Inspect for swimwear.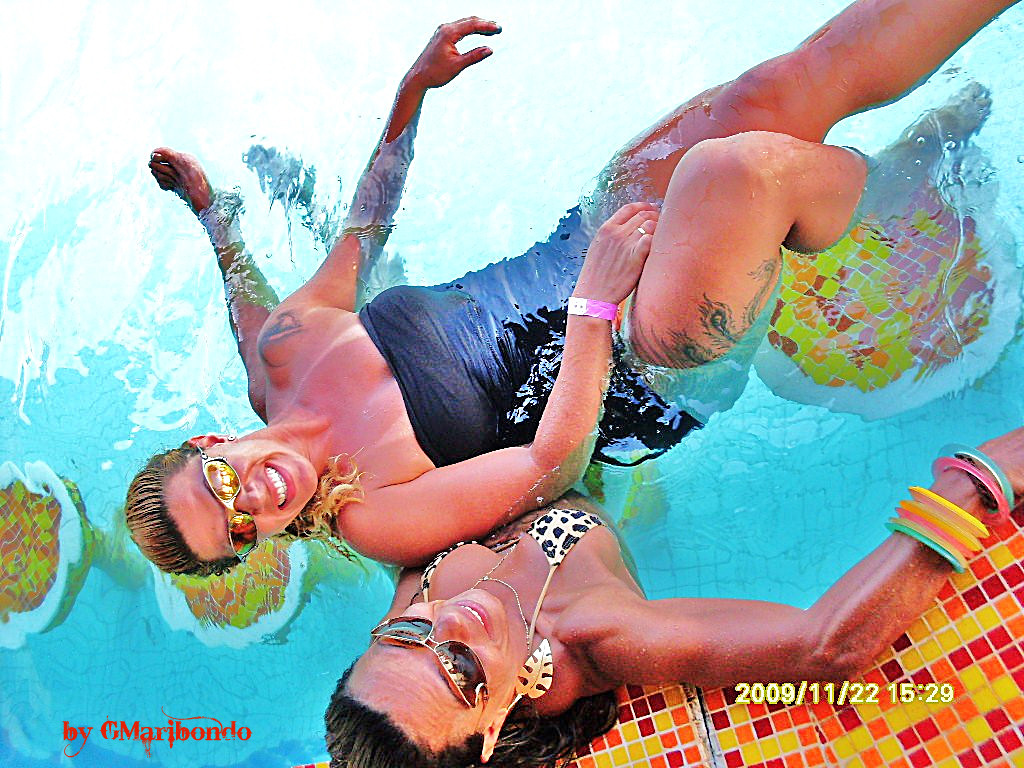
Inspection: <bbox>411, 522, 607, 651</bbox>.
